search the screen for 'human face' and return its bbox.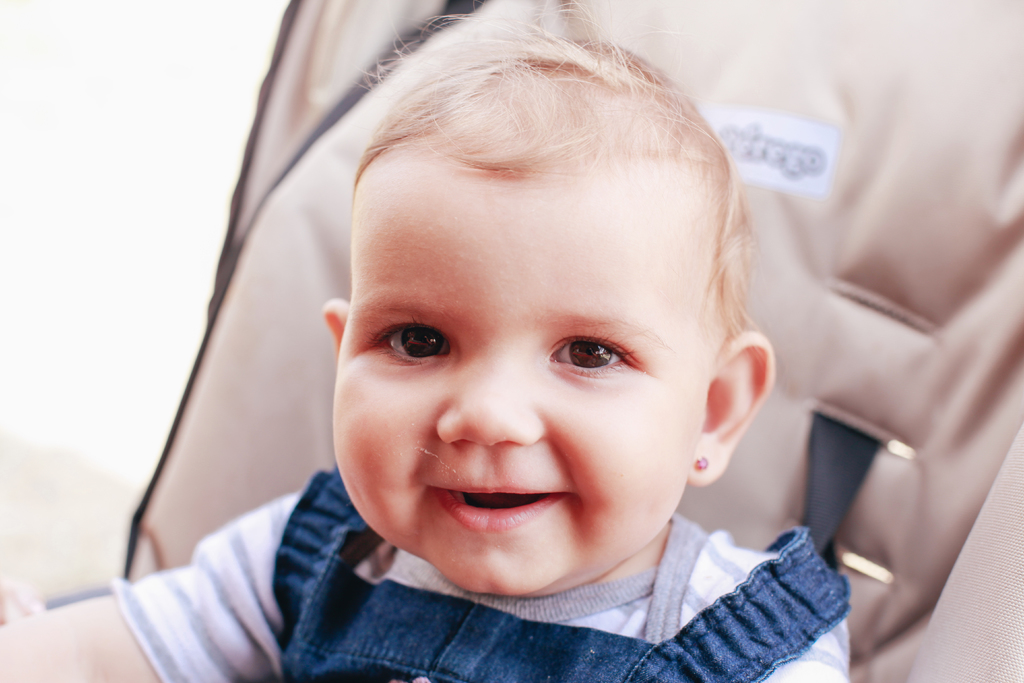
Found: {"left": 332, "top": 149, "right": 726, "bottom": 593}.
